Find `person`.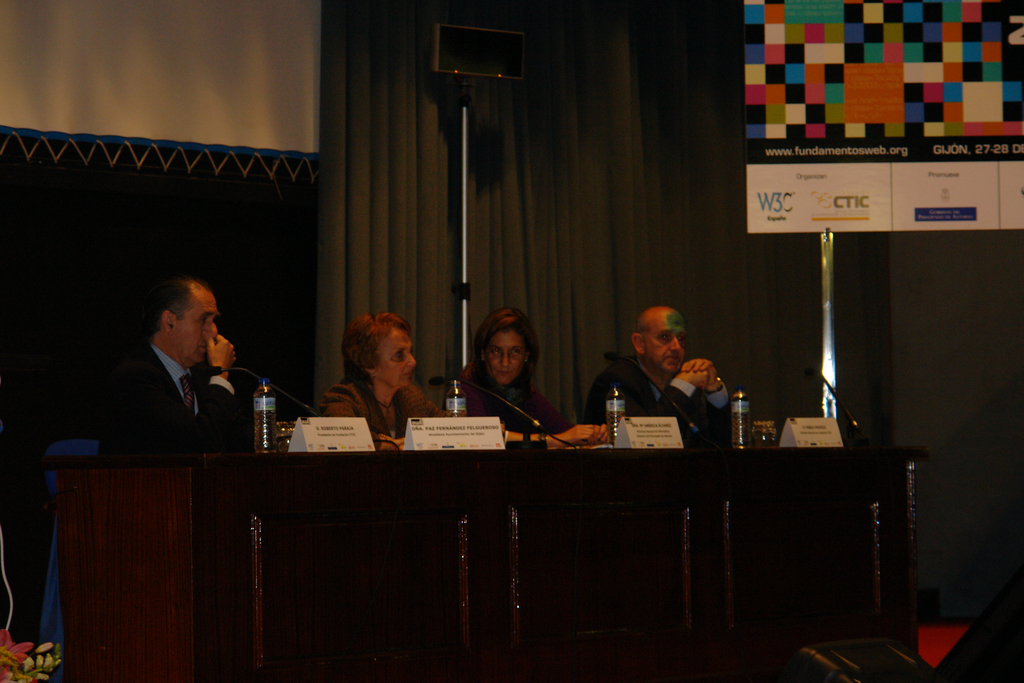
[457, 306, 612, 449].
